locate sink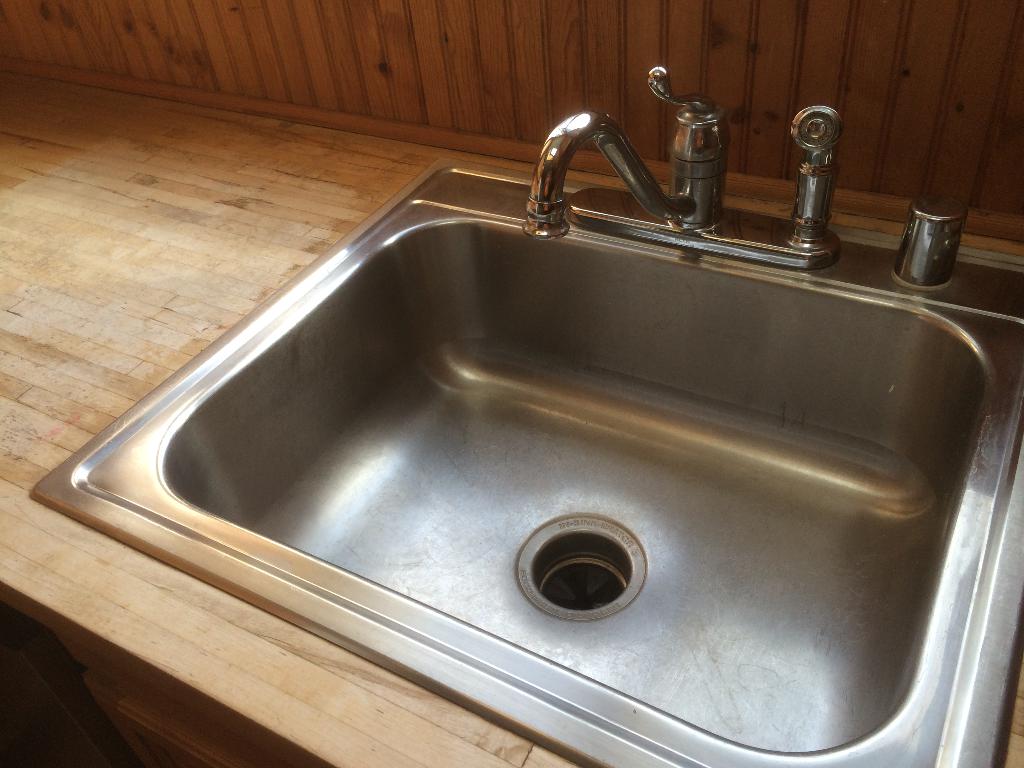
region(27, 56, 1023, 767)
